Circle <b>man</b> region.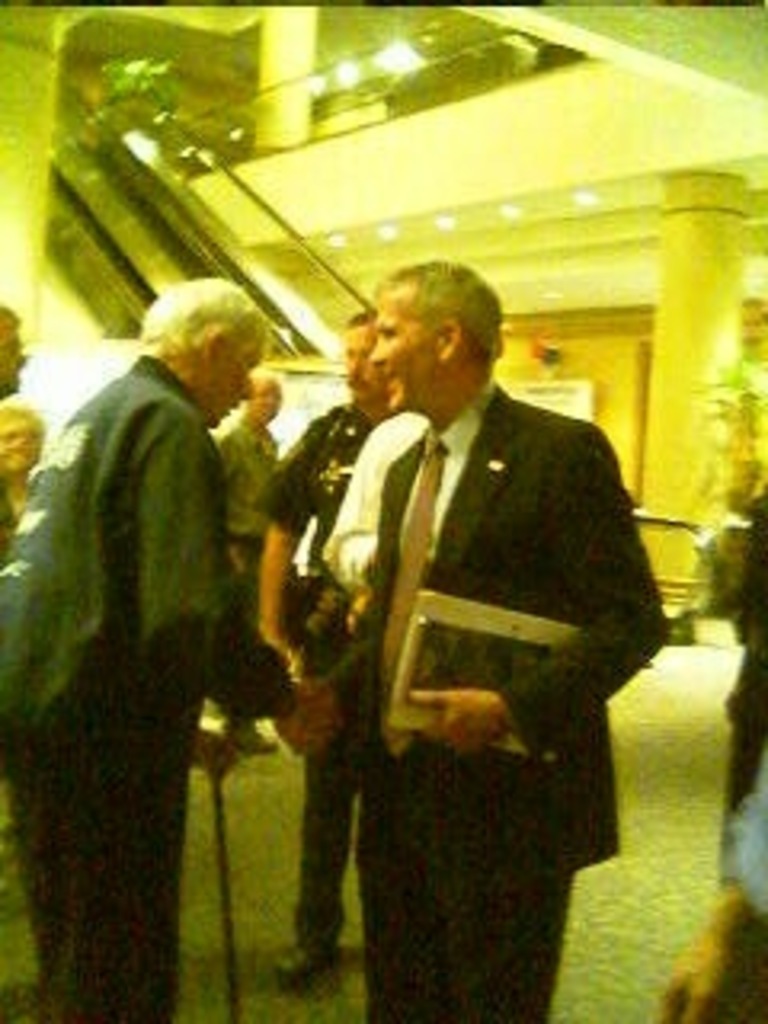
Region: 208:365:288:749.
